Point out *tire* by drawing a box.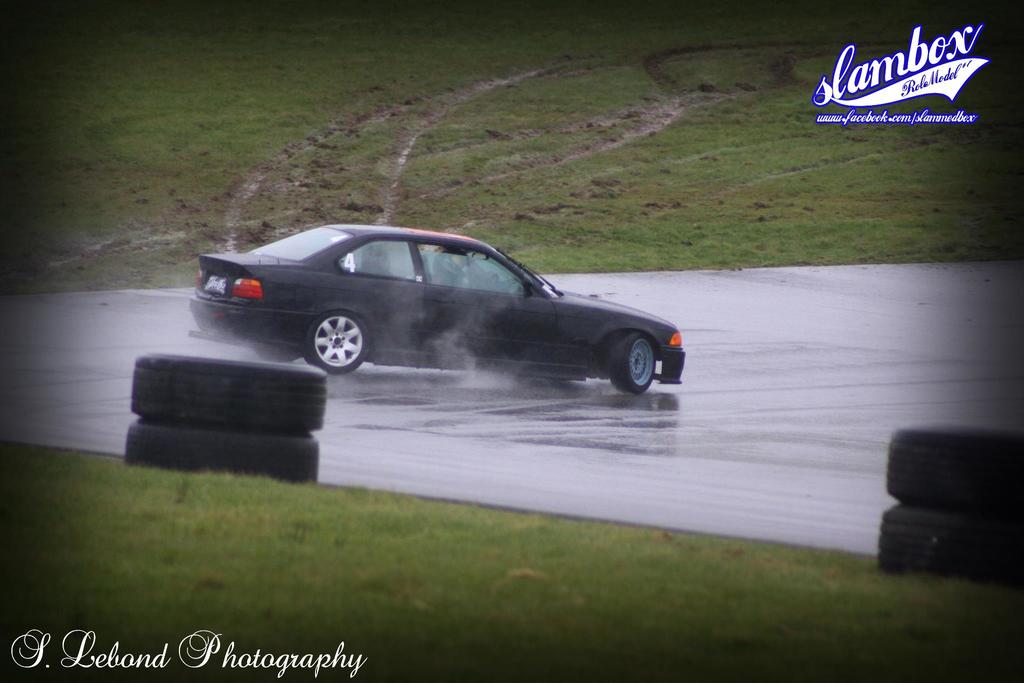
l=295, t=299, r=373, b=375.
